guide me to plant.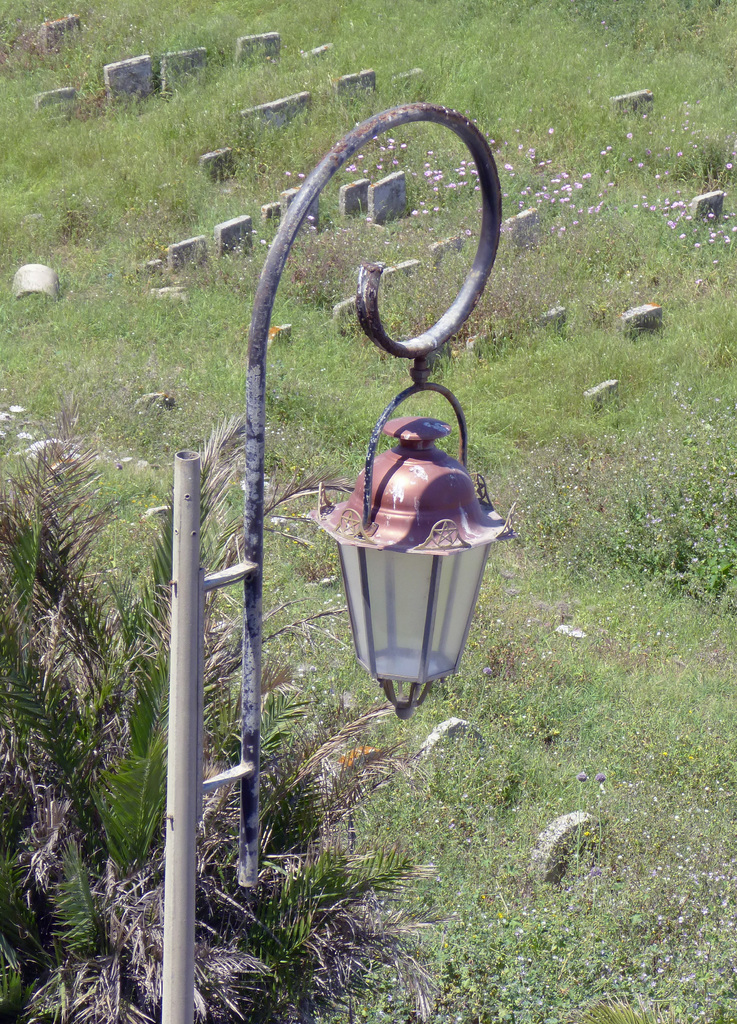
Guidance: l=45, t=828, r=104, b=957.
